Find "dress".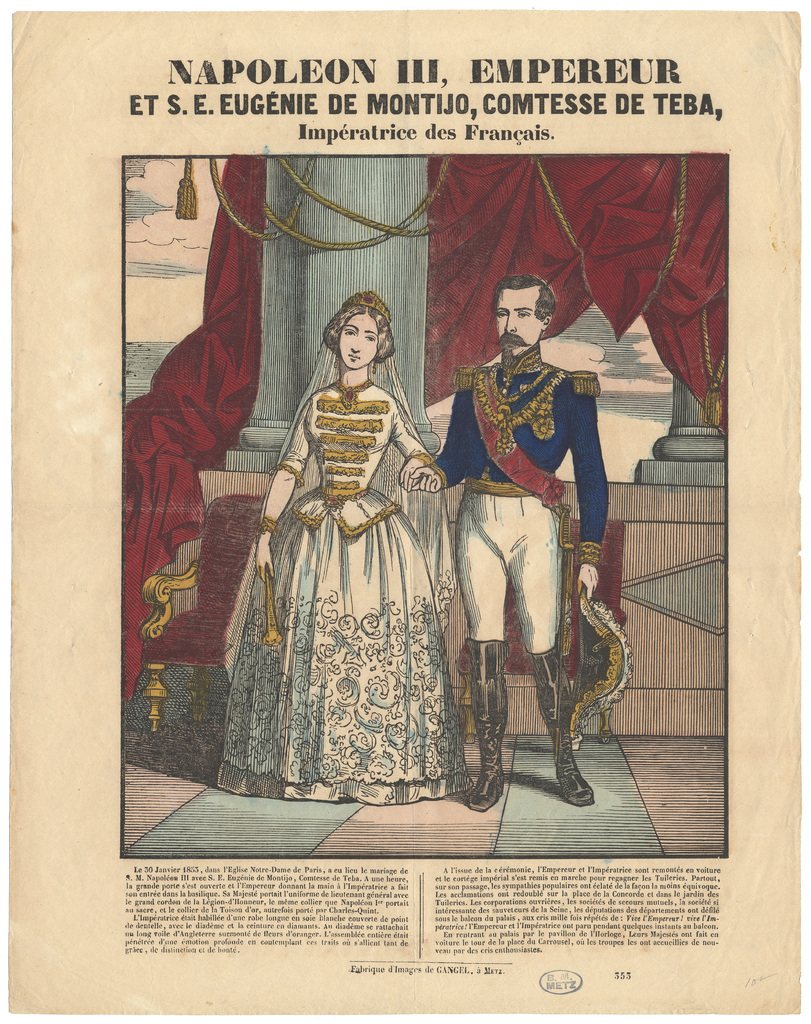
box=[223, 342, 477, 805].
